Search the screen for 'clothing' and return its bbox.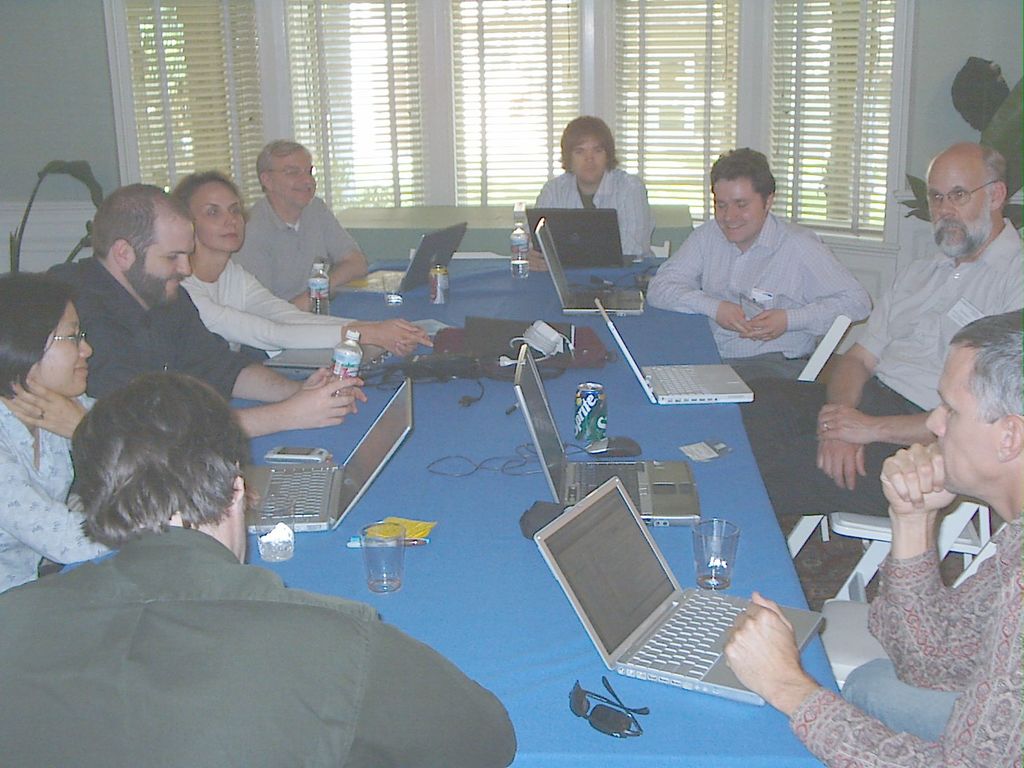
Found: <bbox>646, 213, 867, 383</bbox>.
